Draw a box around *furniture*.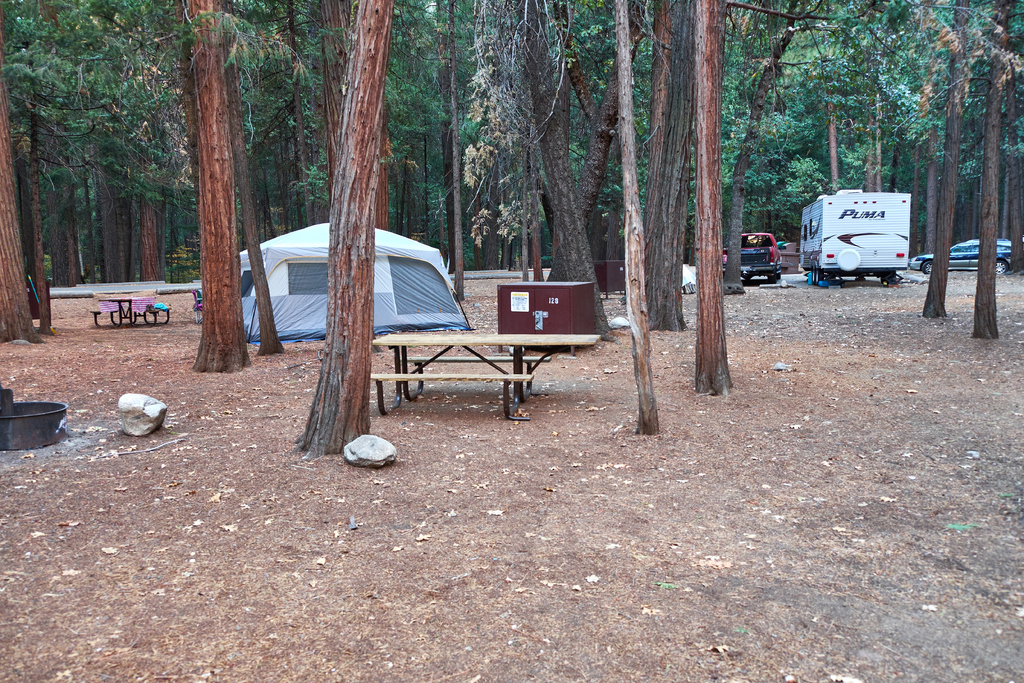
[192, 288, 203, 322].
